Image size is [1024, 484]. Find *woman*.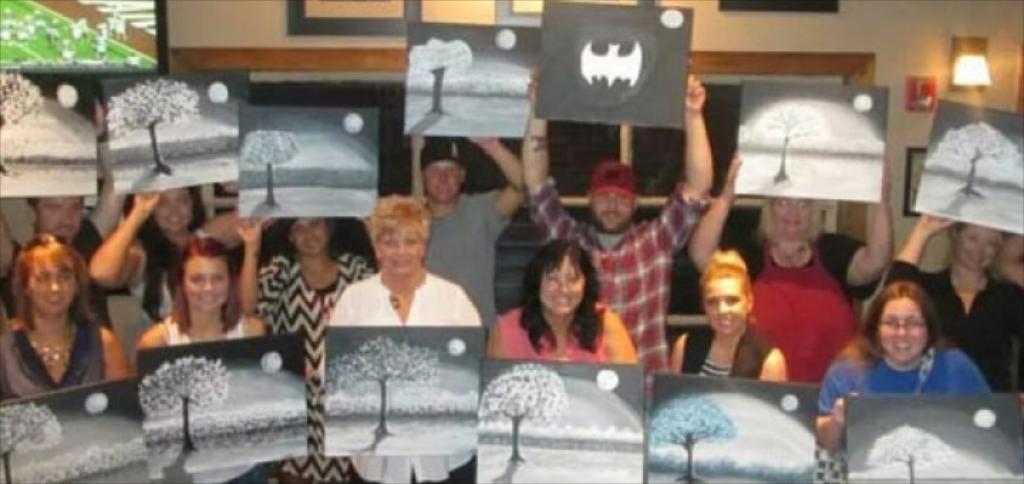
[0,239,132,407].
